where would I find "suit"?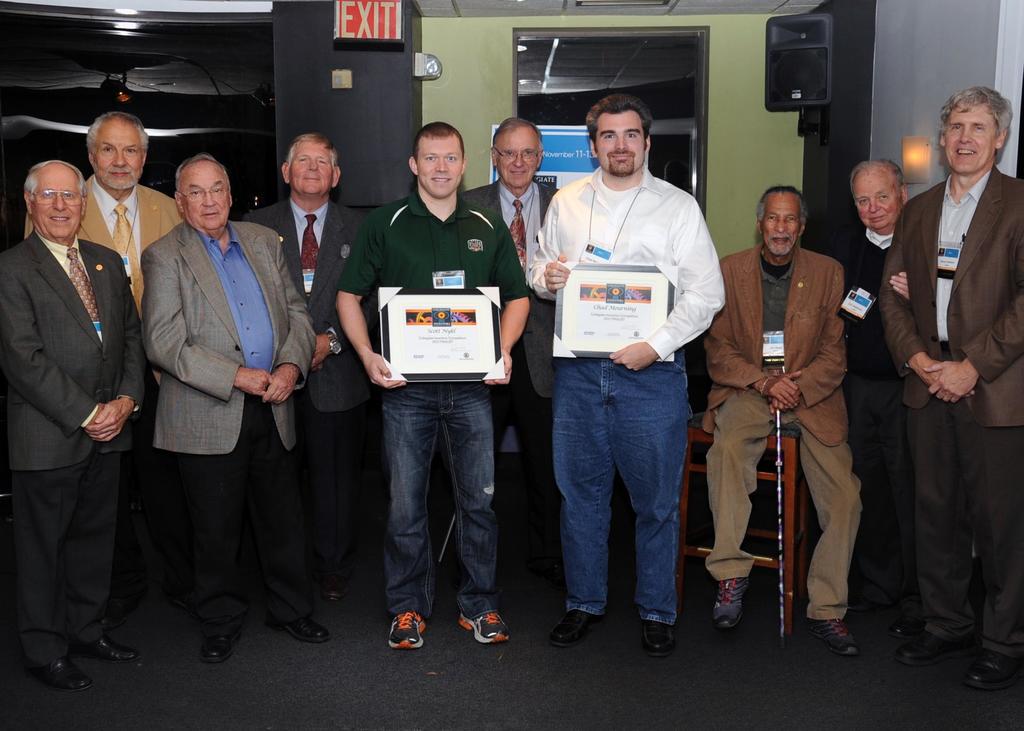
At BBox(24, 172, 184, 392).
